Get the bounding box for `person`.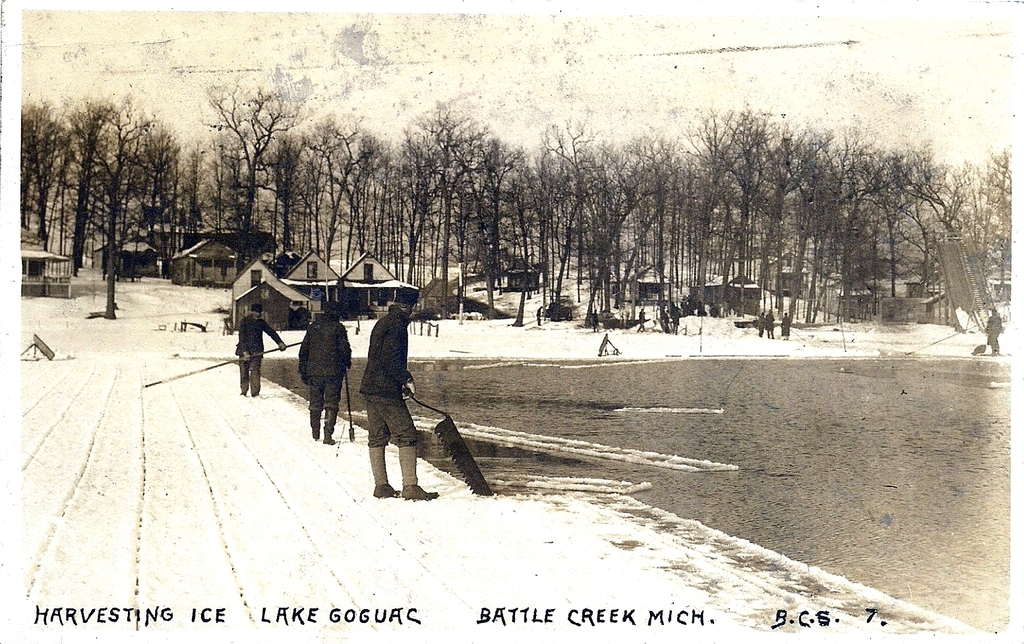
bbox=[753, 304, 766, 340].
